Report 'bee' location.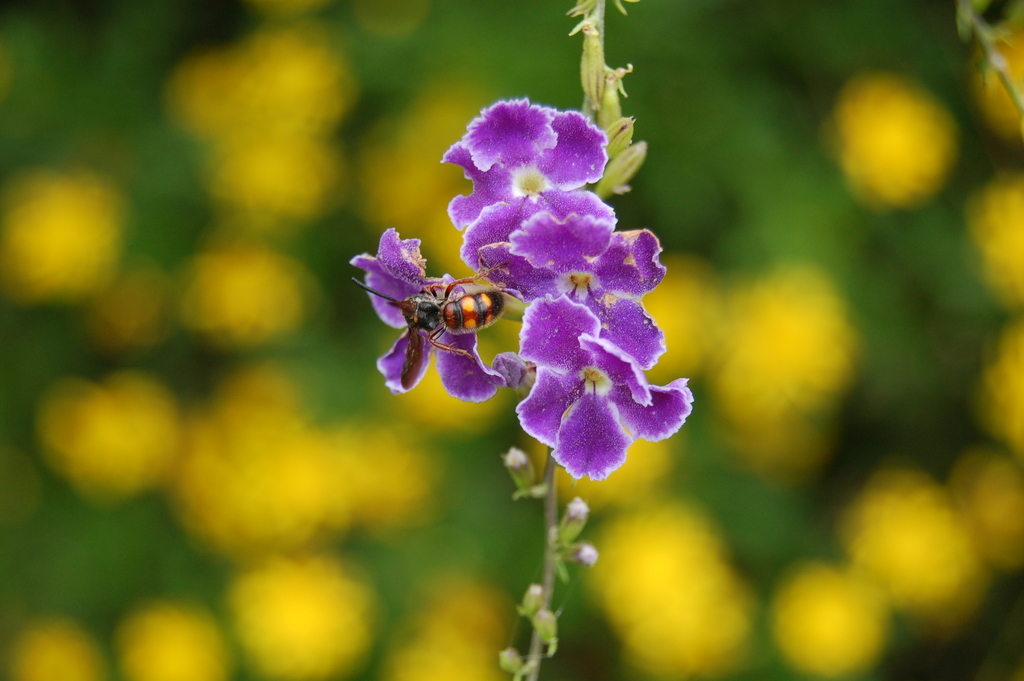
Report: 363:244:520:384.
